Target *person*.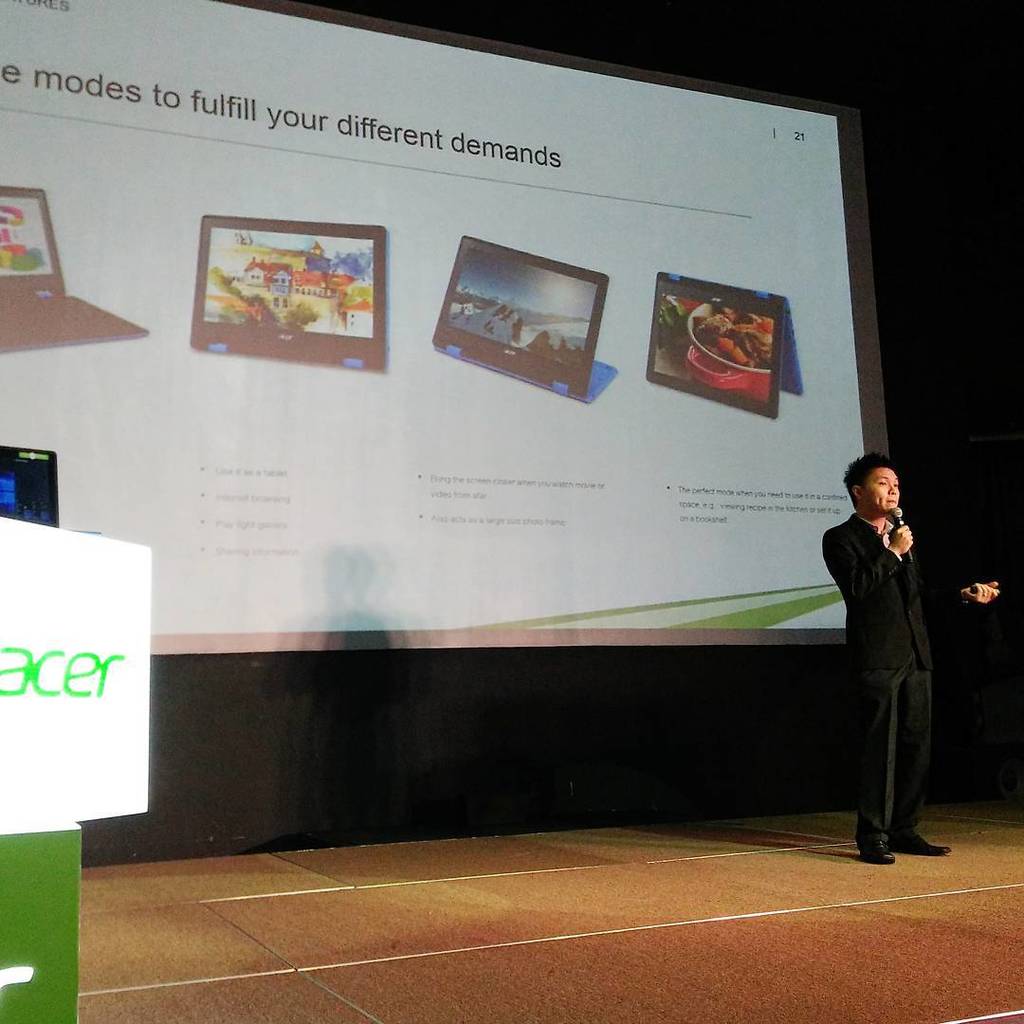
Target region: bbox=(818, 452, 1004, 869).
